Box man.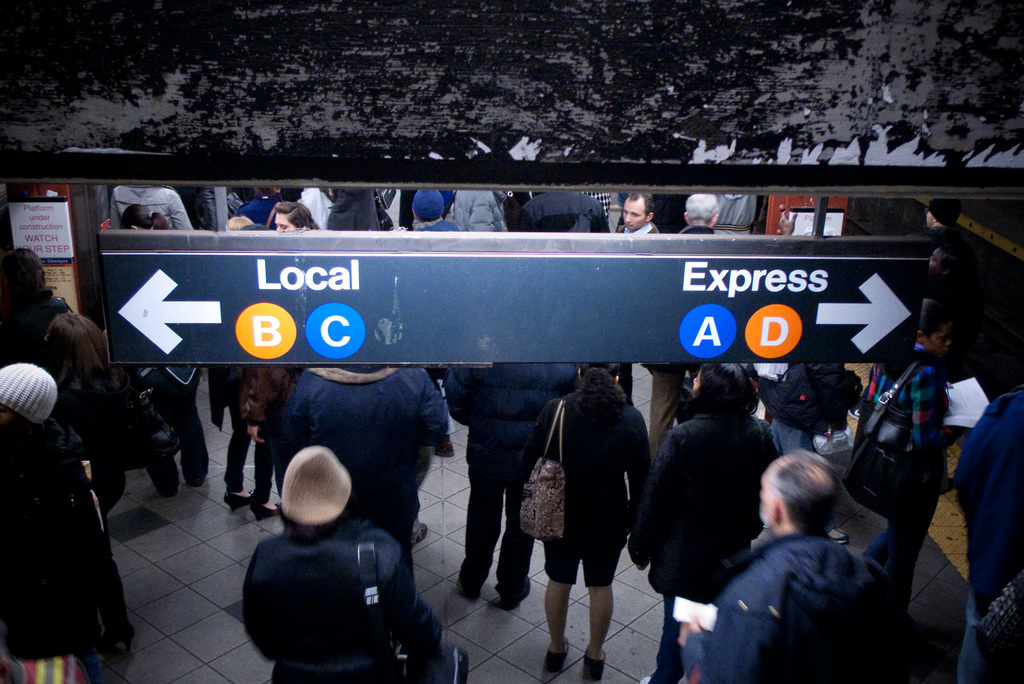
locate(455, 189, 505, 231).
